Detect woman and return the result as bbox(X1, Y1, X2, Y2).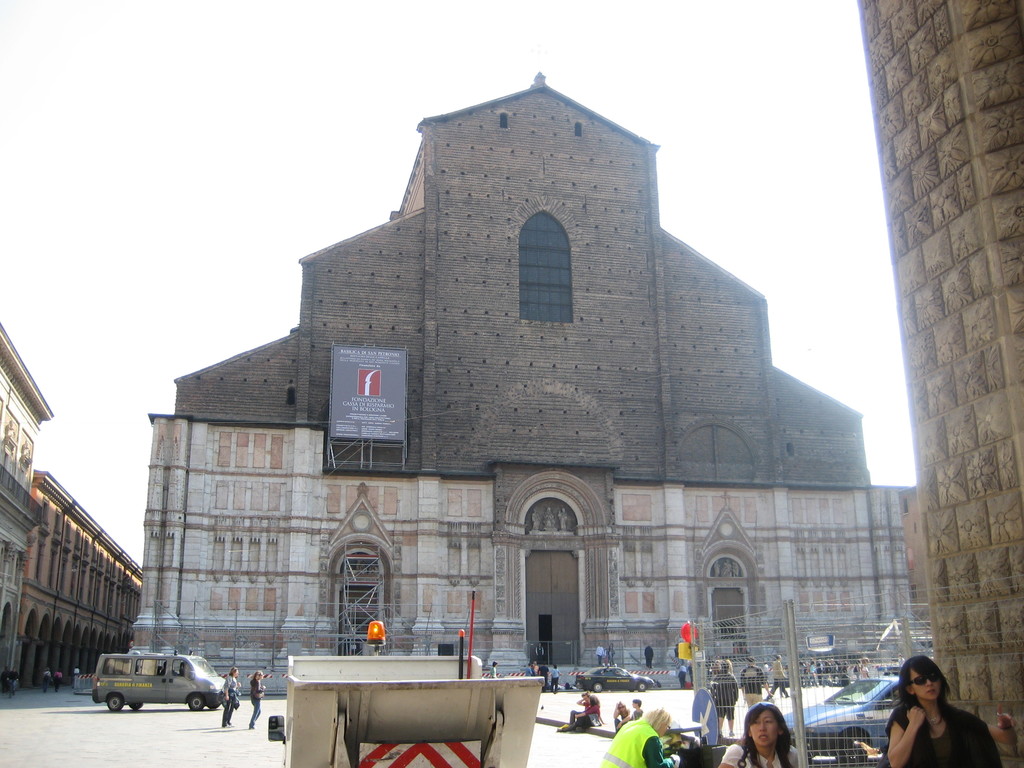
bbox(725, 697, 801, 767).
